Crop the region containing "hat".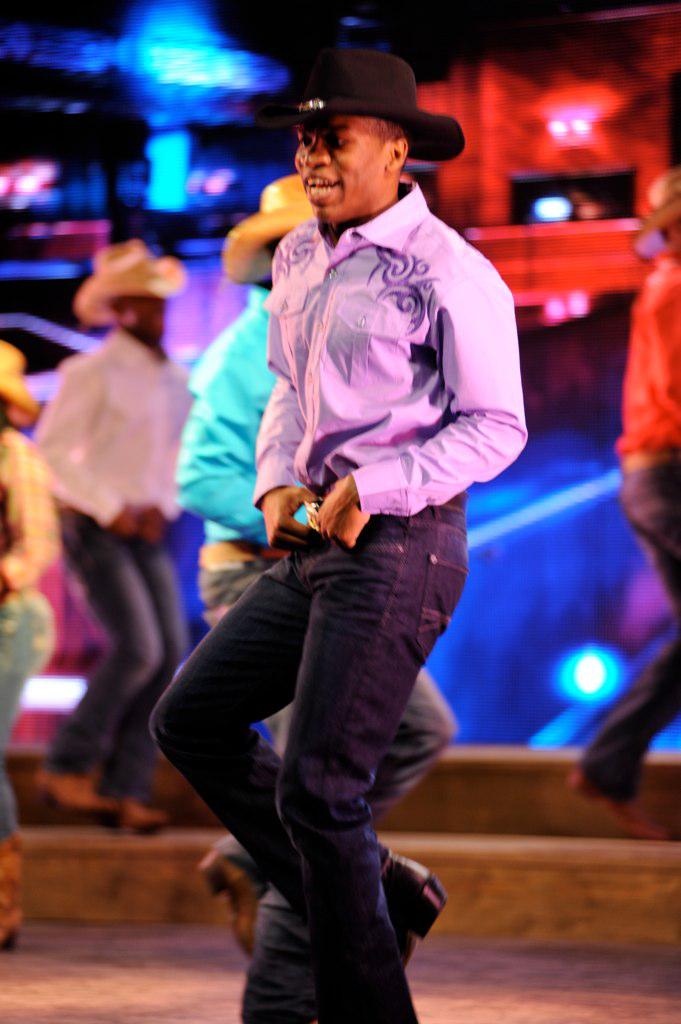
Crop region: x1=0, y1=334, x2=38, y2=424.
